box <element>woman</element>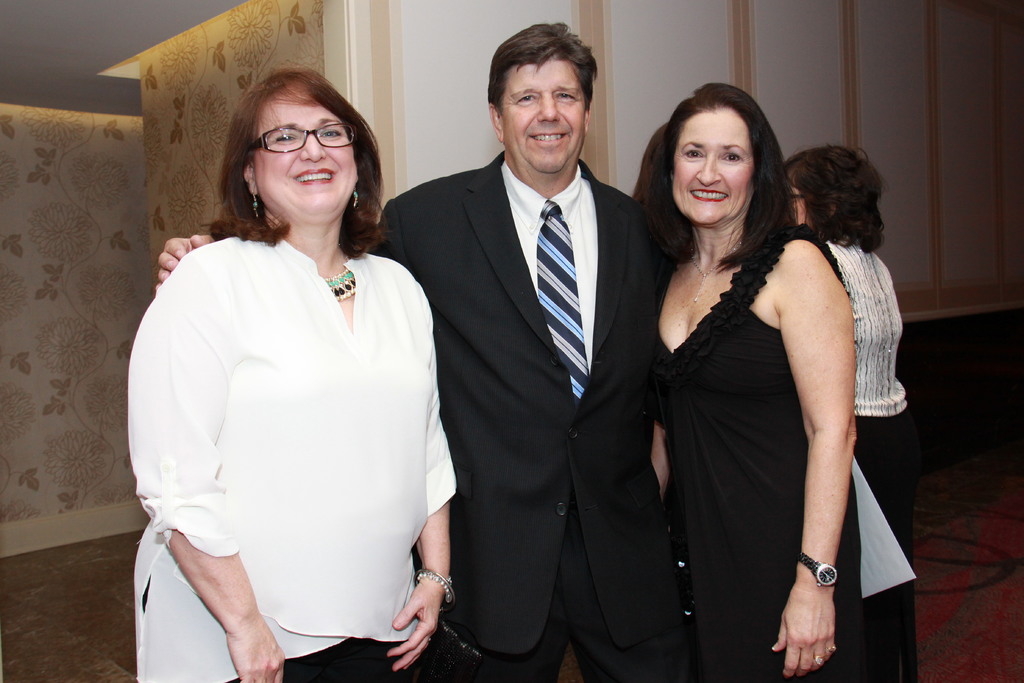
bbox(123, 68, 460, 682)
